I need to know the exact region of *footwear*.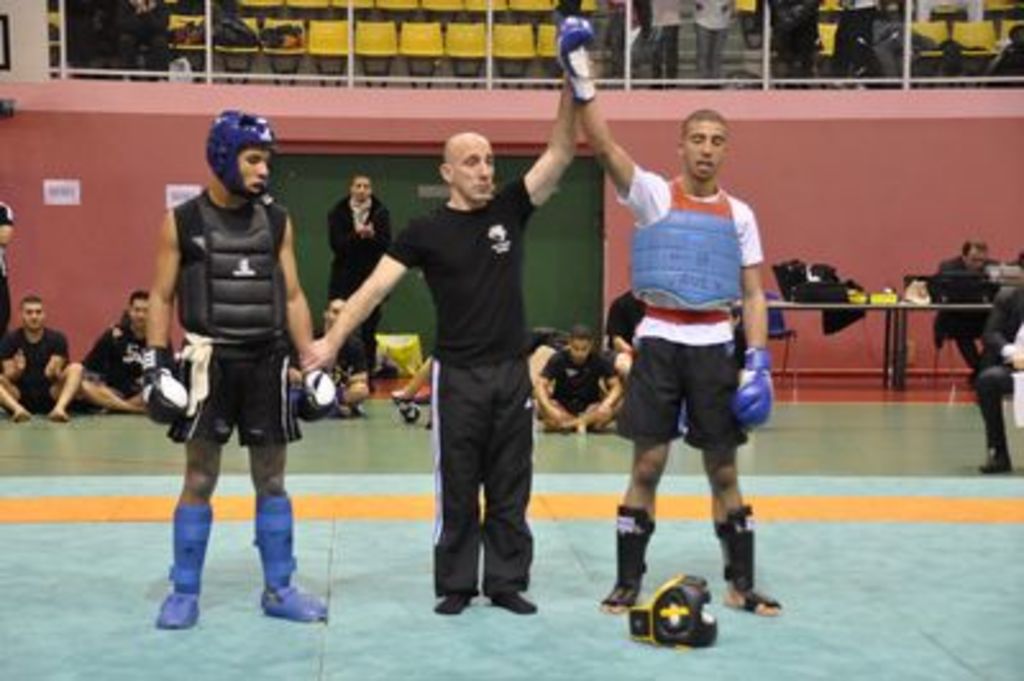
Region: <box>156,589,205,632</box>.
